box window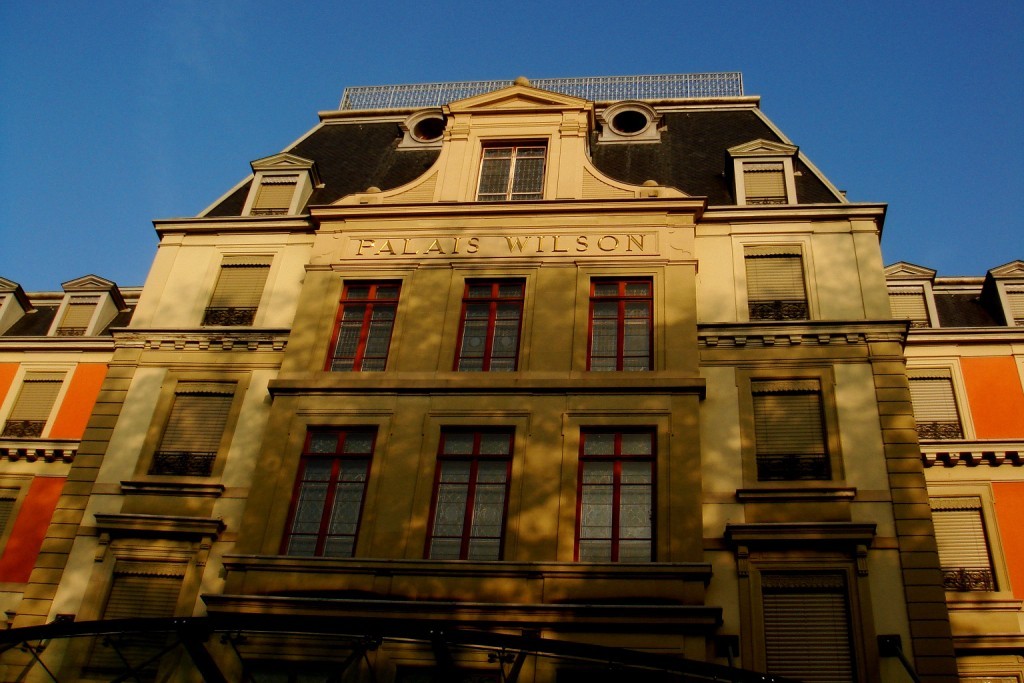
(x1=890, y1=283, x2=932, y2=328)
